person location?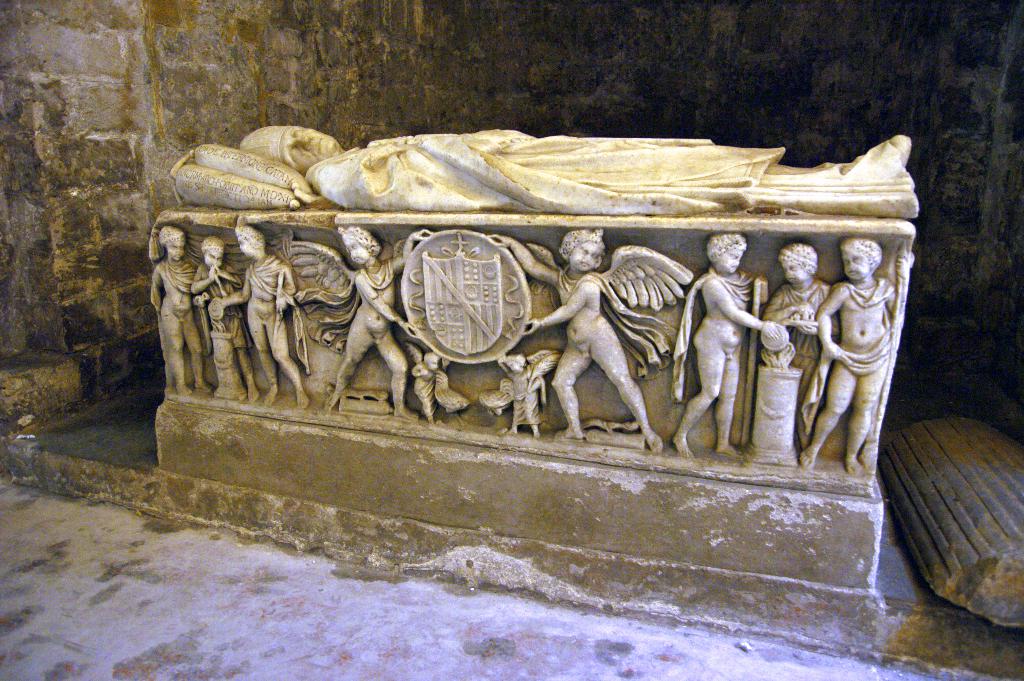
(left=757, top=241, right=841, bottom=459)
